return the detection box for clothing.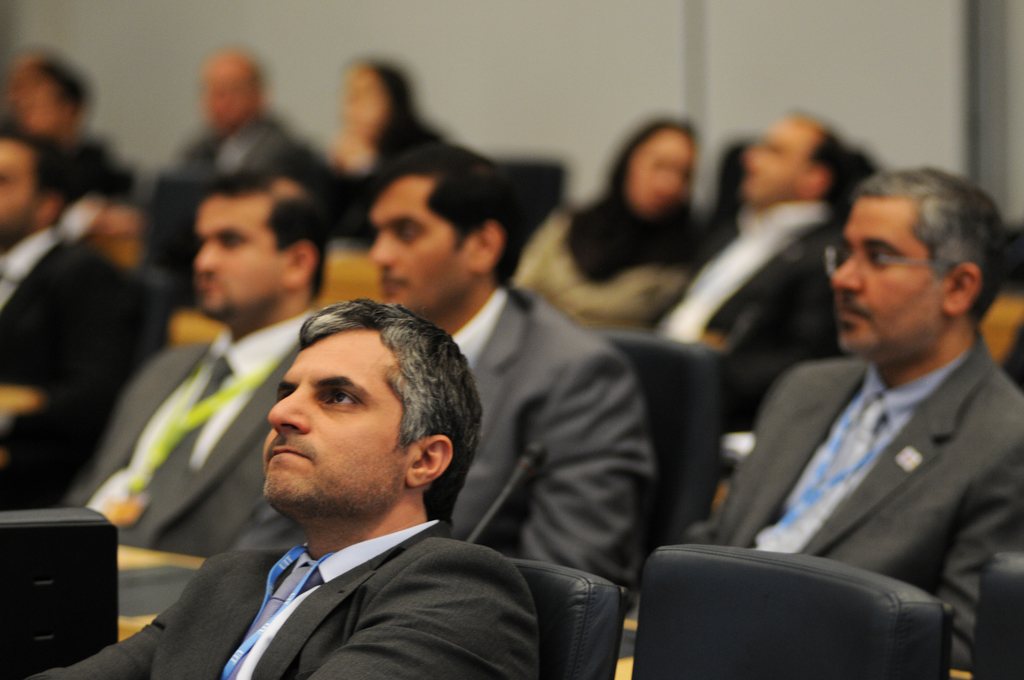
243:282:666:608.
